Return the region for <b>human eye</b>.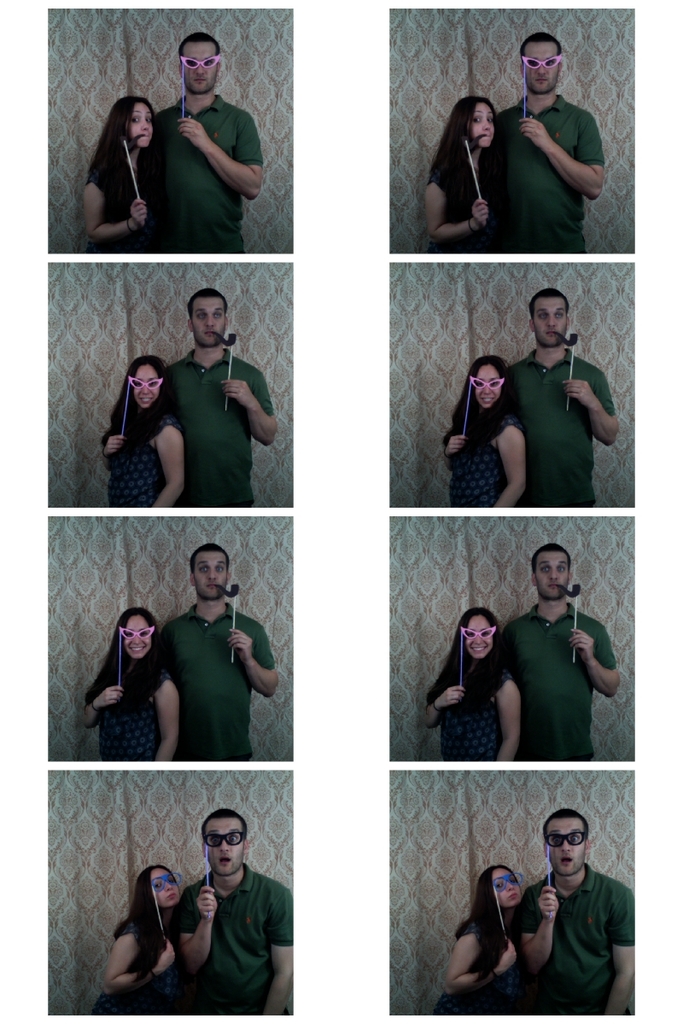
x1=535 y1=311 x2=548 y2=319.
